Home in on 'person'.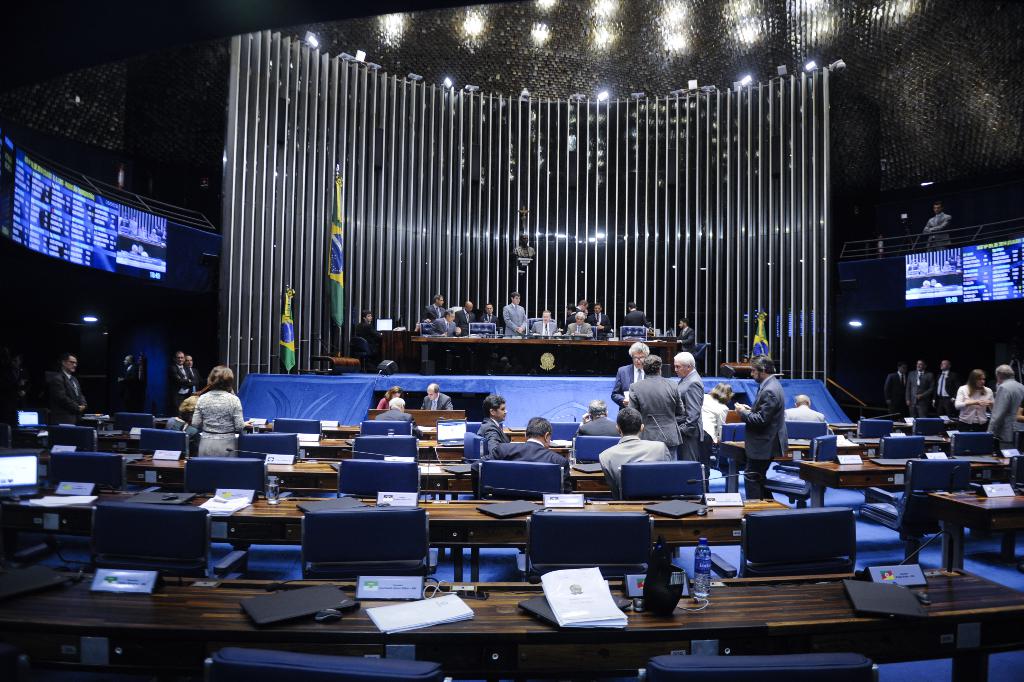
Homed in at 375:386:401:410.
